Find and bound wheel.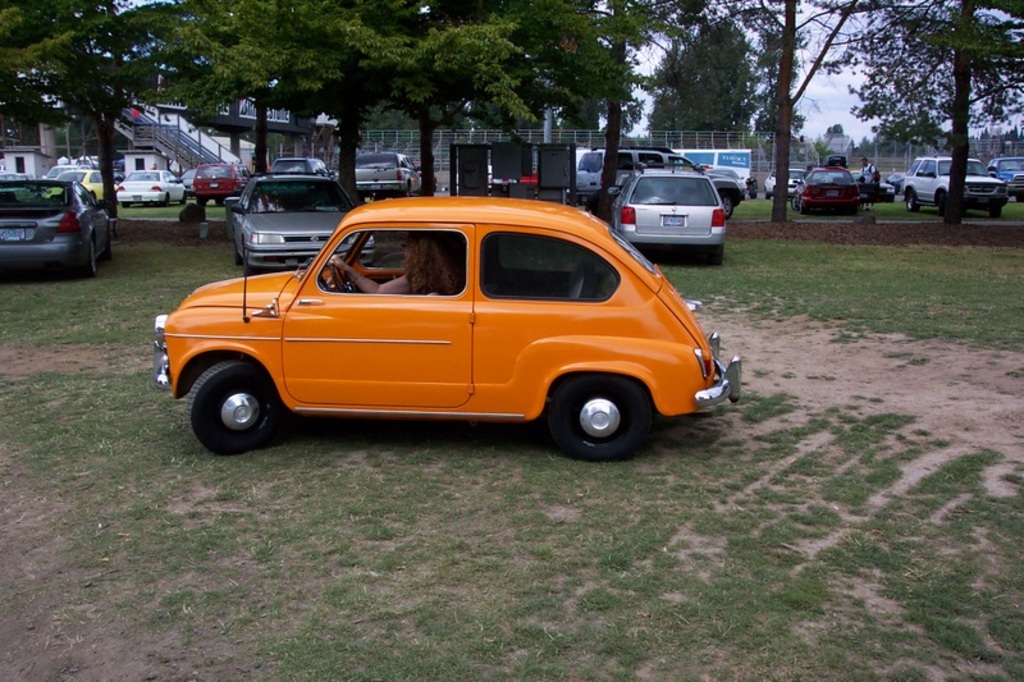
Bound: crop(799, 193, 808, 212).
